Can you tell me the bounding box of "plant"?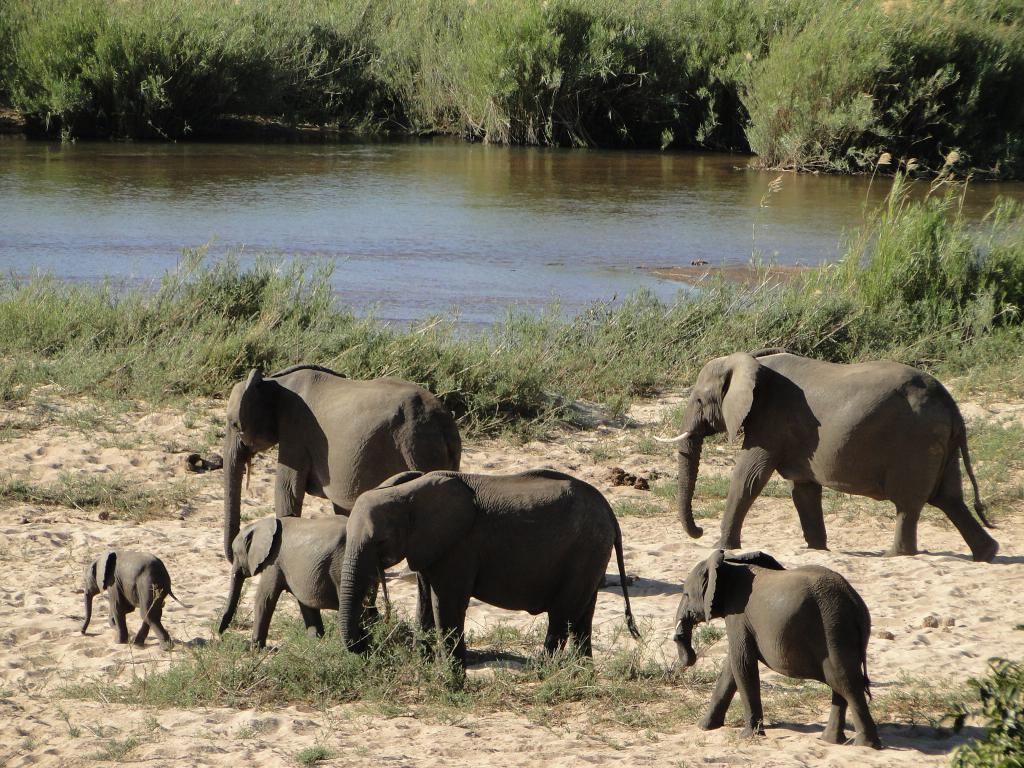
<box>871,669,947,729</box>.
